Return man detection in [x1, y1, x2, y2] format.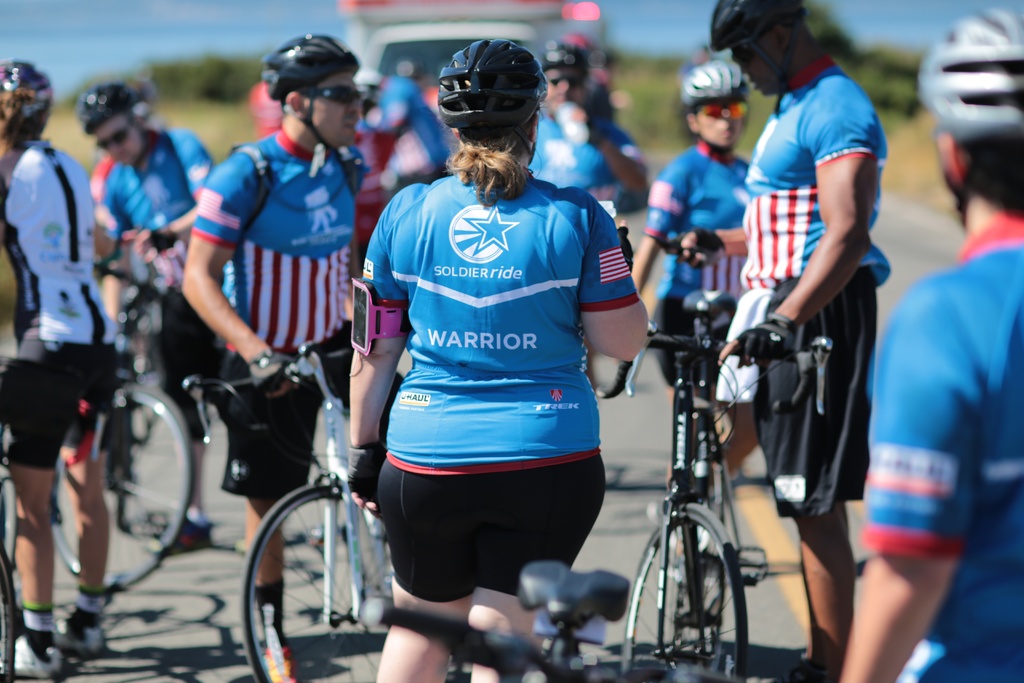
[0, 62, 130, 676].
